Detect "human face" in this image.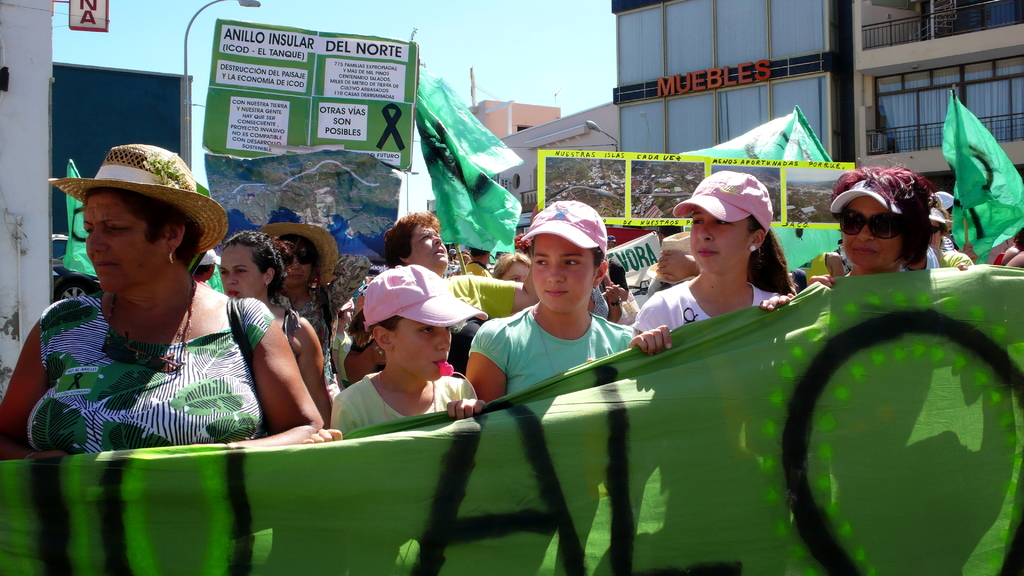
Detection: [x1=292, y1=240, x2=311, y2=289].
